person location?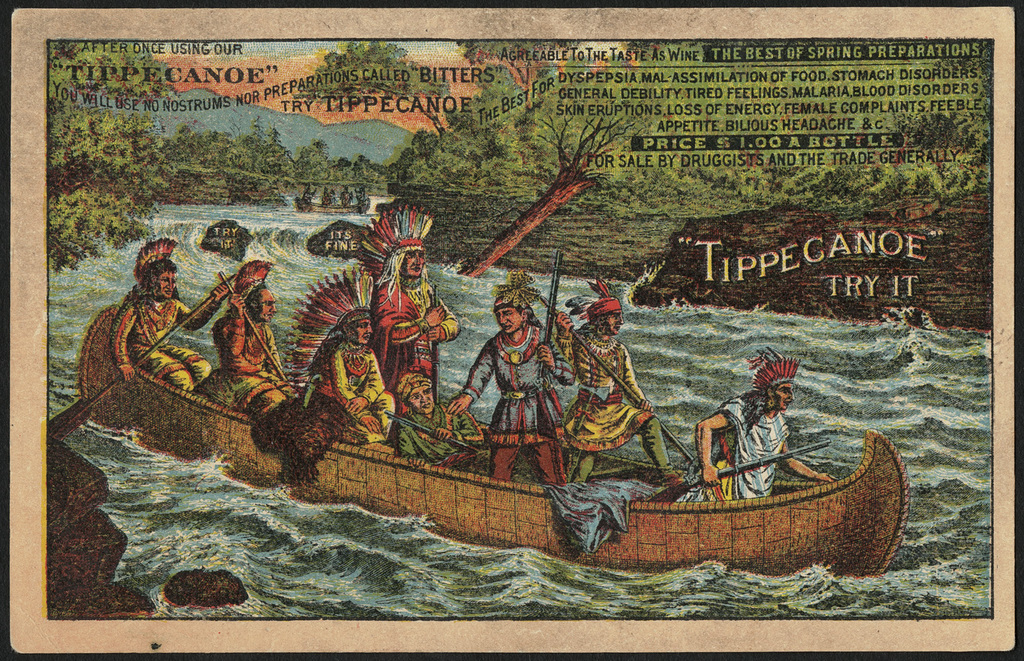
box(558, 274, 689, 491)
